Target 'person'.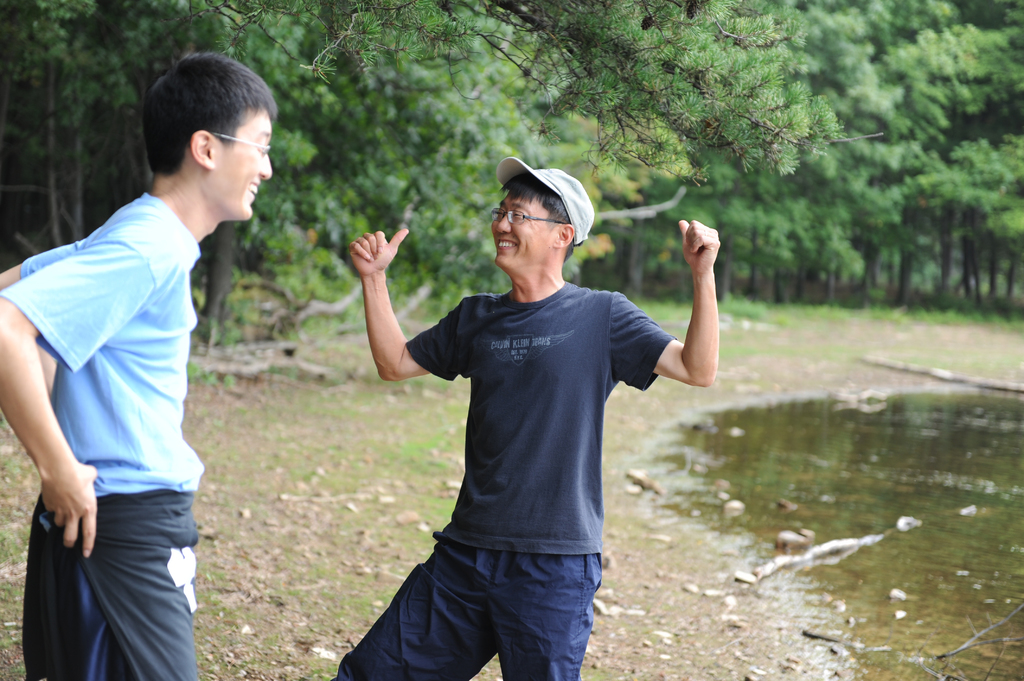
Target region: <region>323, 149, 696, 675</region>.
